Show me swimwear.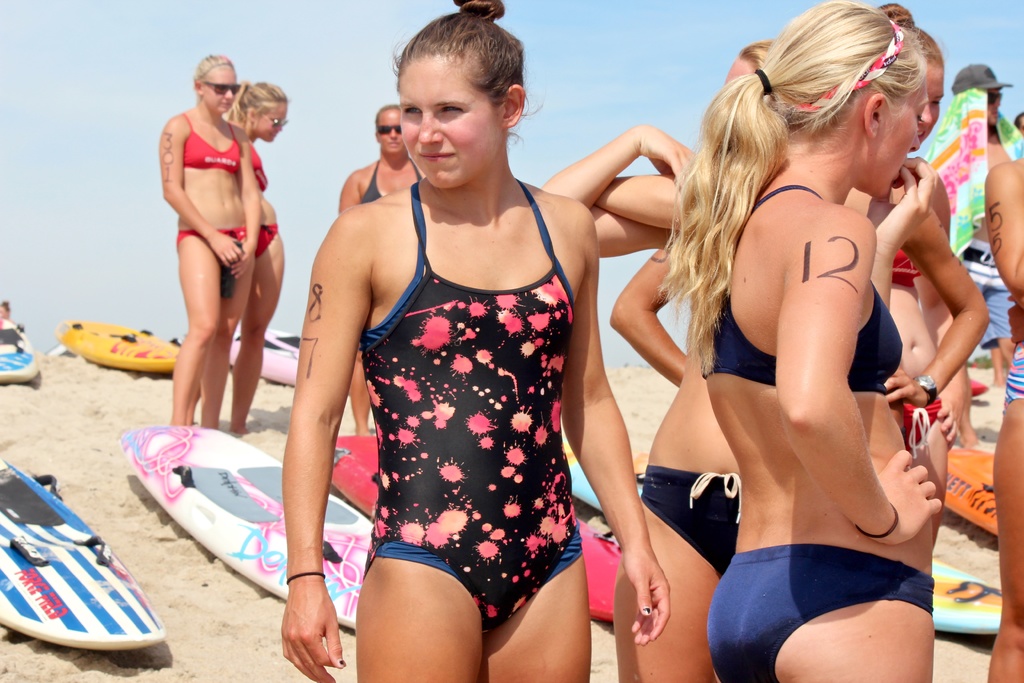
swimwear is here: (348,174,616,638).
